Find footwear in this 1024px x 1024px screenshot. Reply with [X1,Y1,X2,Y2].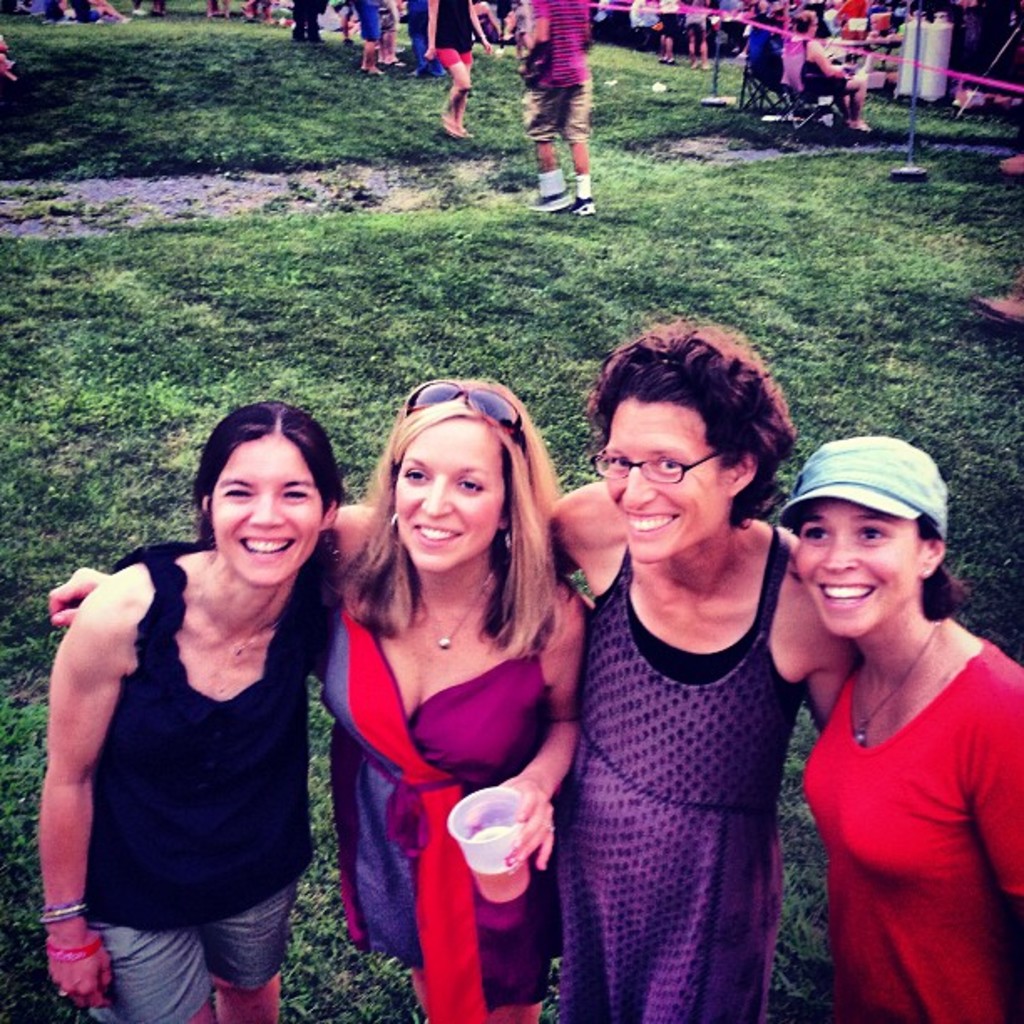
[529,187,561,204].
